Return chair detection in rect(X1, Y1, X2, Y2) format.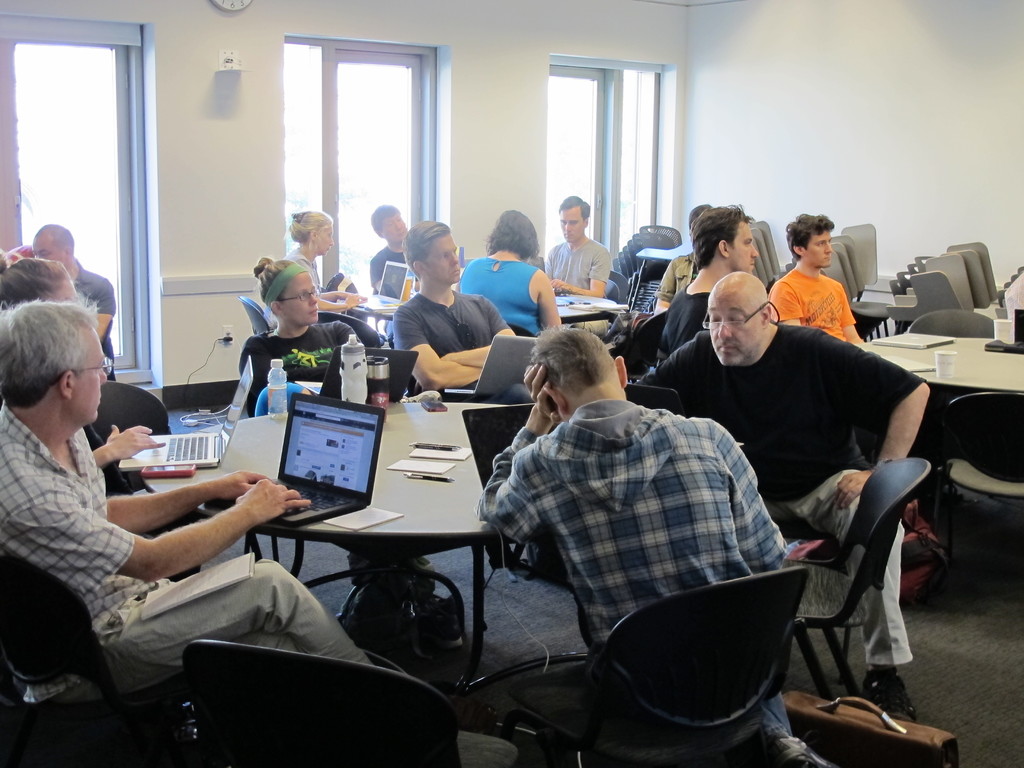
rect(570, 578, 799, 713).
